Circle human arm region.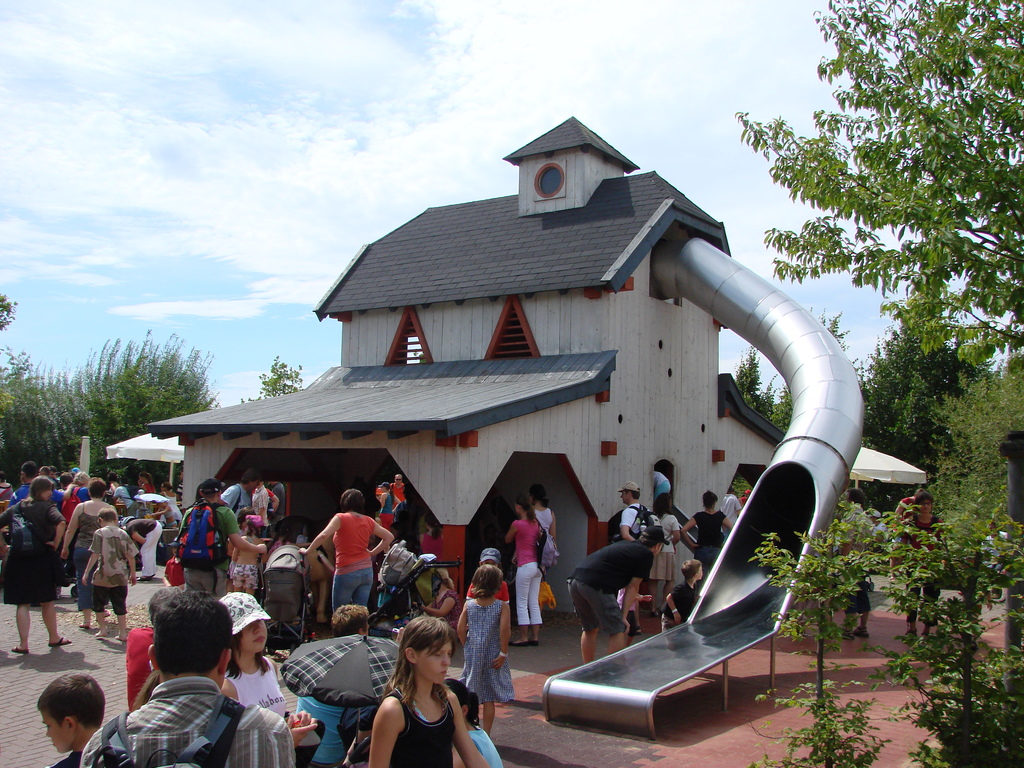
Region: 724:517:732:527.
